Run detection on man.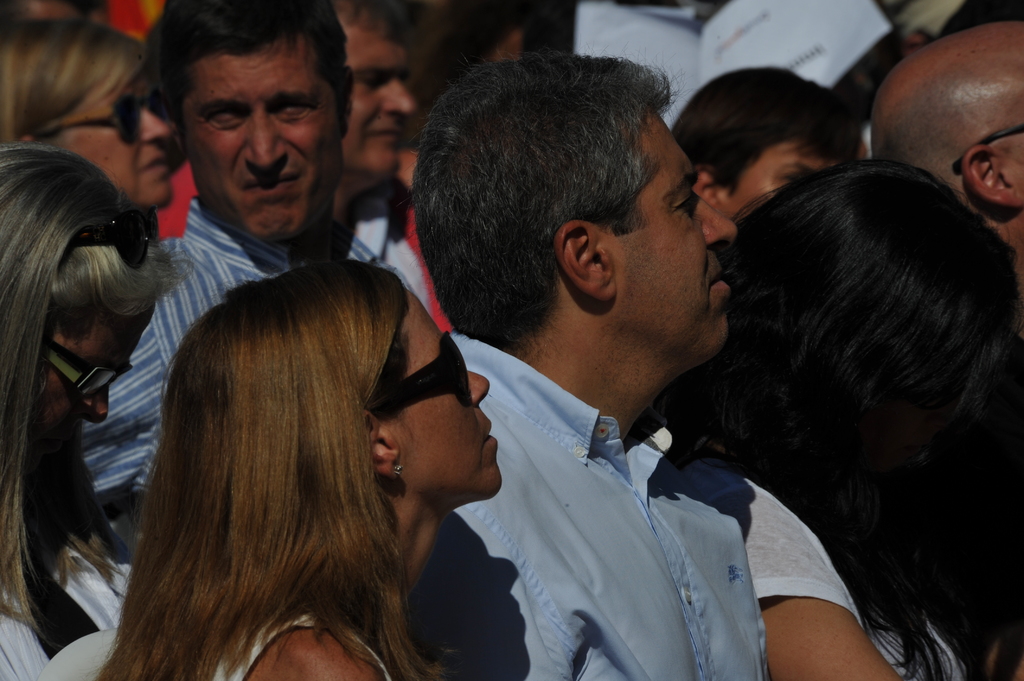
Result: <region>401, 44, 771, 680</region>.
